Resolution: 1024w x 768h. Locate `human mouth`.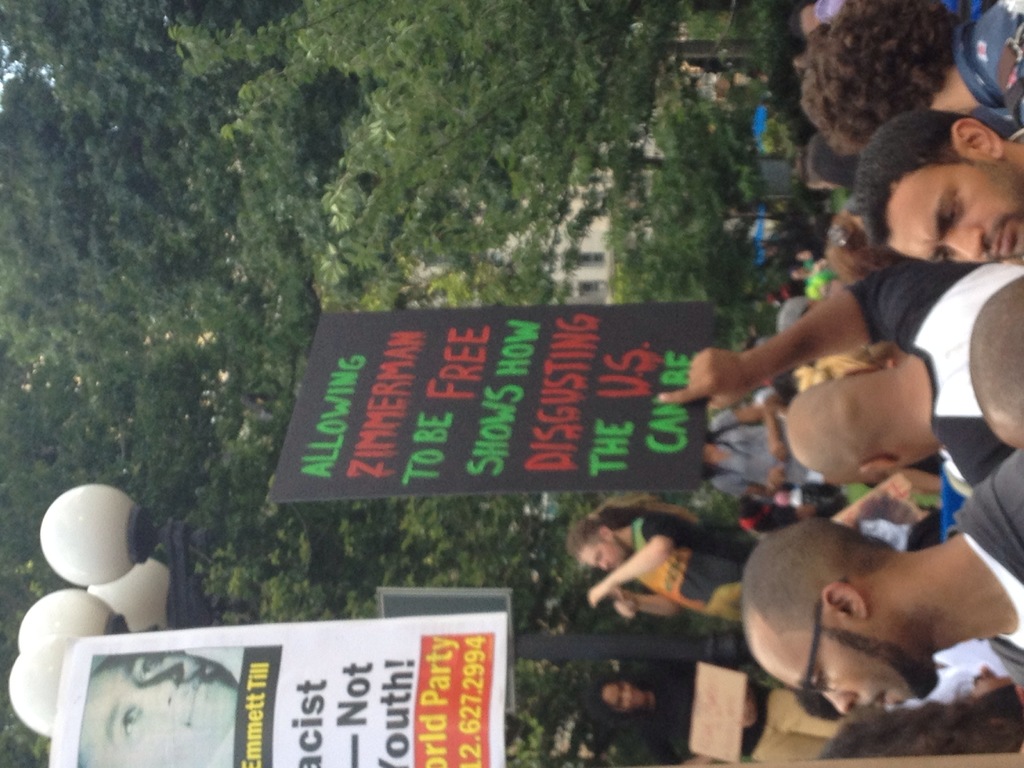
993/221/1009/255.
